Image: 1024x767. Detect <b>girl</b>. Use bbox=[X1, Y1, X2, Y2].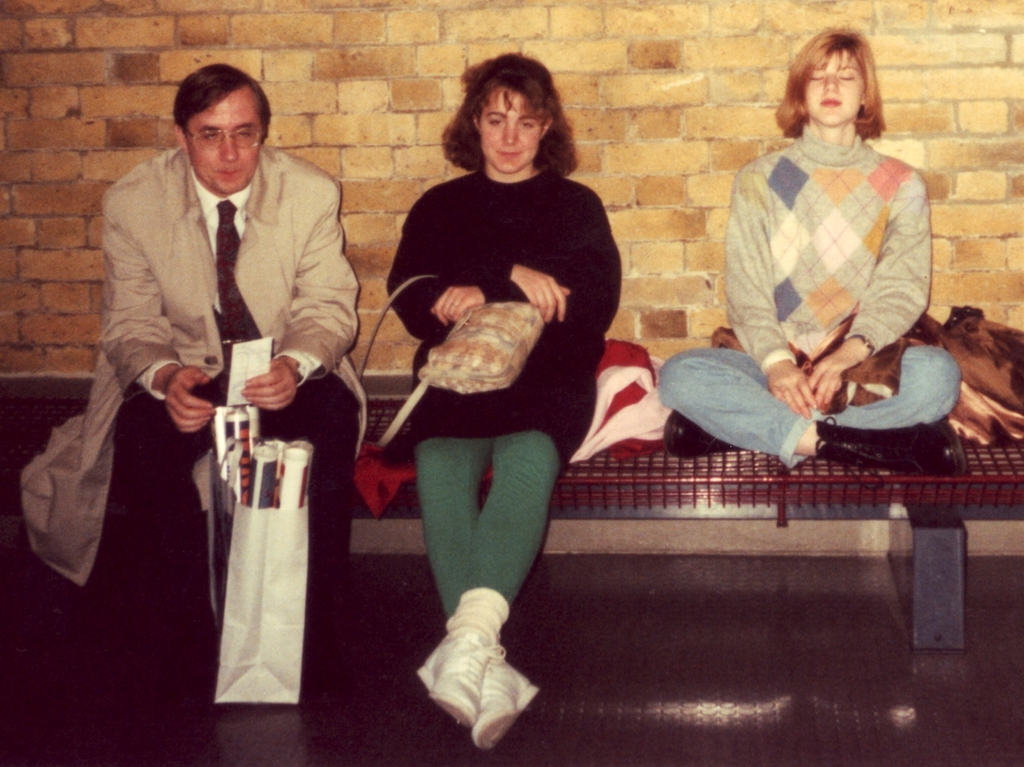
bbox=[657, 22, 962, 478].
